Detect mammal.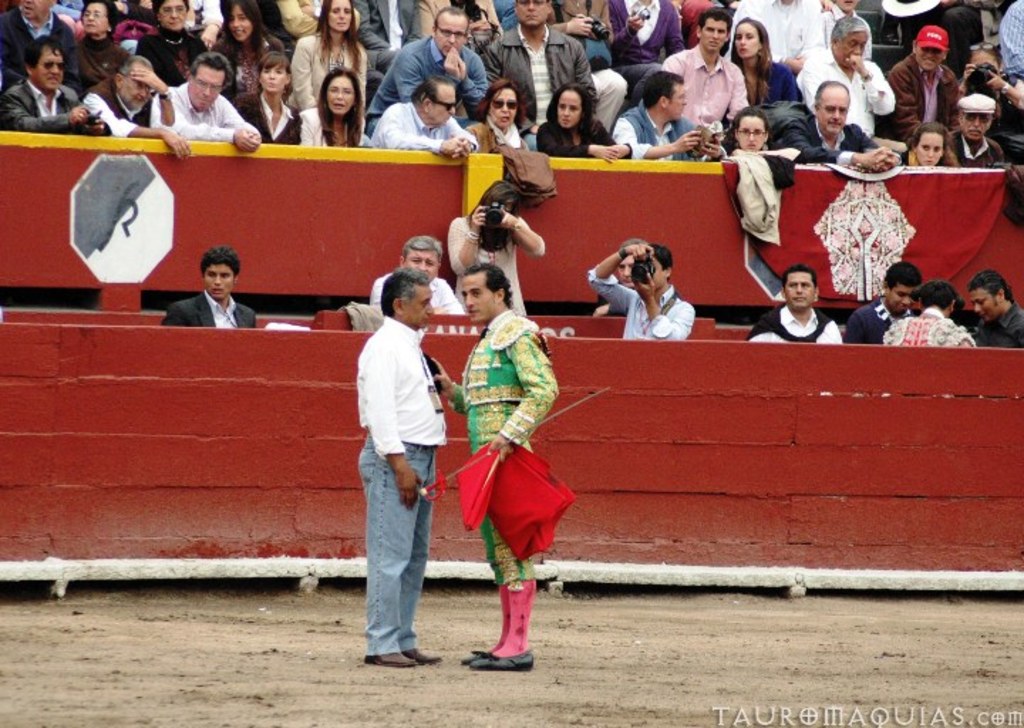
Detected at [364,232,464,316].
